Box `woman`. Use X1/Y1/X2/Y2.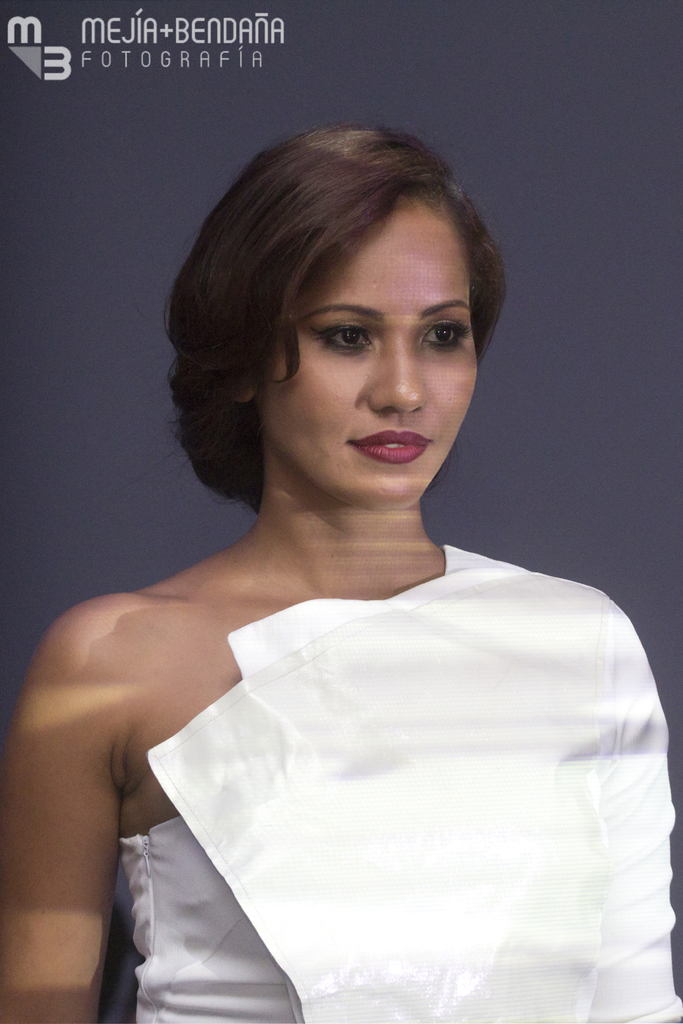
42/111/646/1023.
